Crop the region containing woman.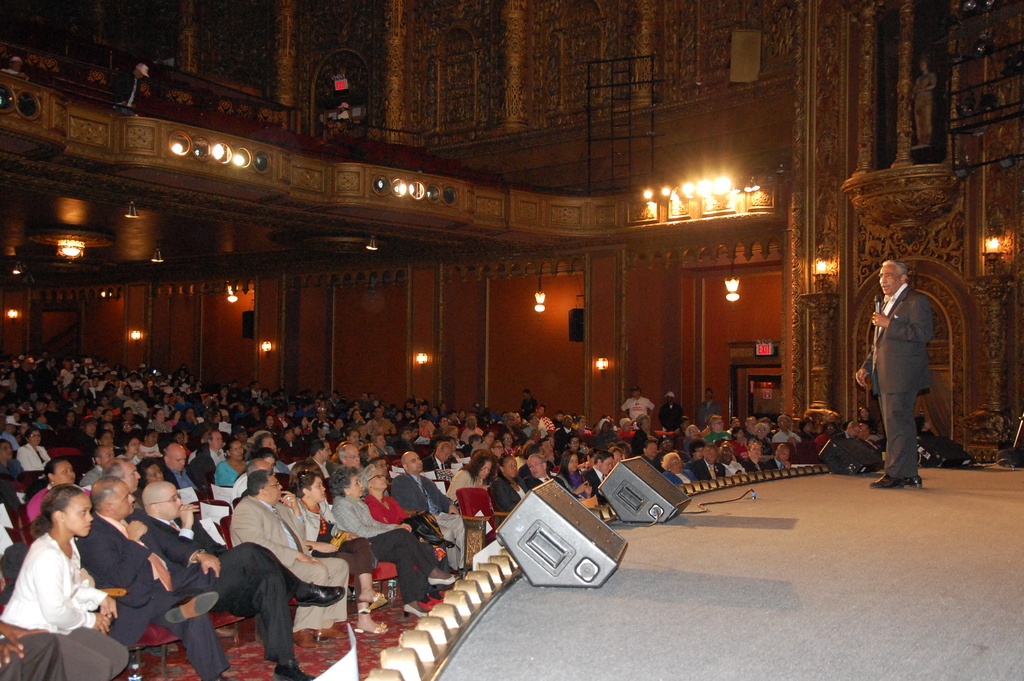
Crop region: 440 450 499 534.
